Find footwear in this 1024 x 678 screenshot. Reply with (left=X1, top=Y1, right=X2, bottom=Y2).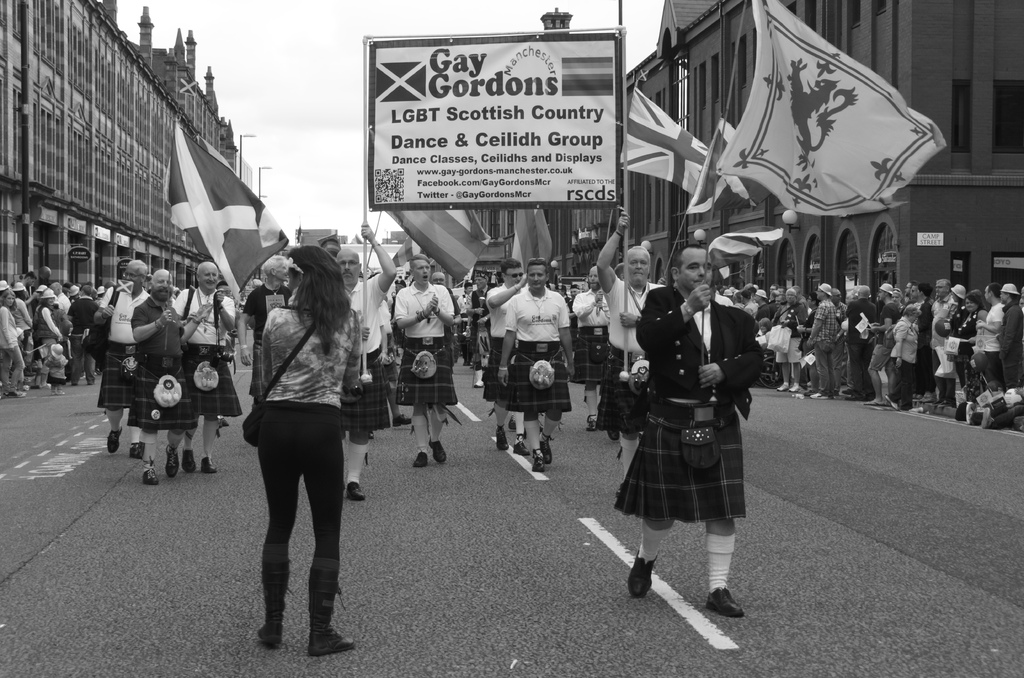
(left=47, top=385, right=66, bottom=396).
